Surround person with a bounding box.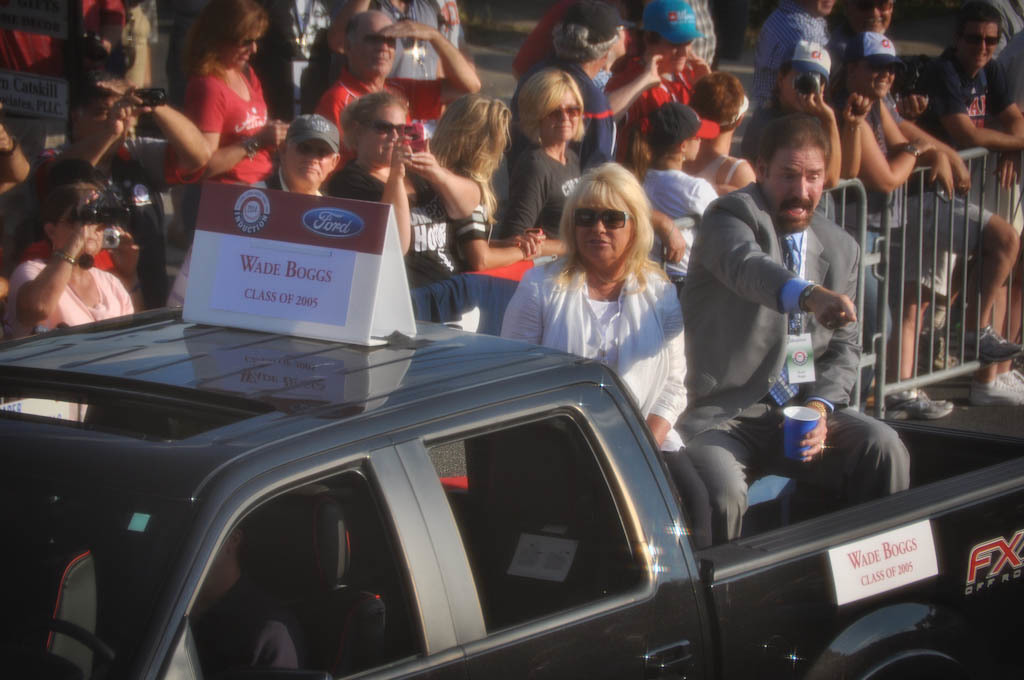
region(498, 160, 716, 566).
